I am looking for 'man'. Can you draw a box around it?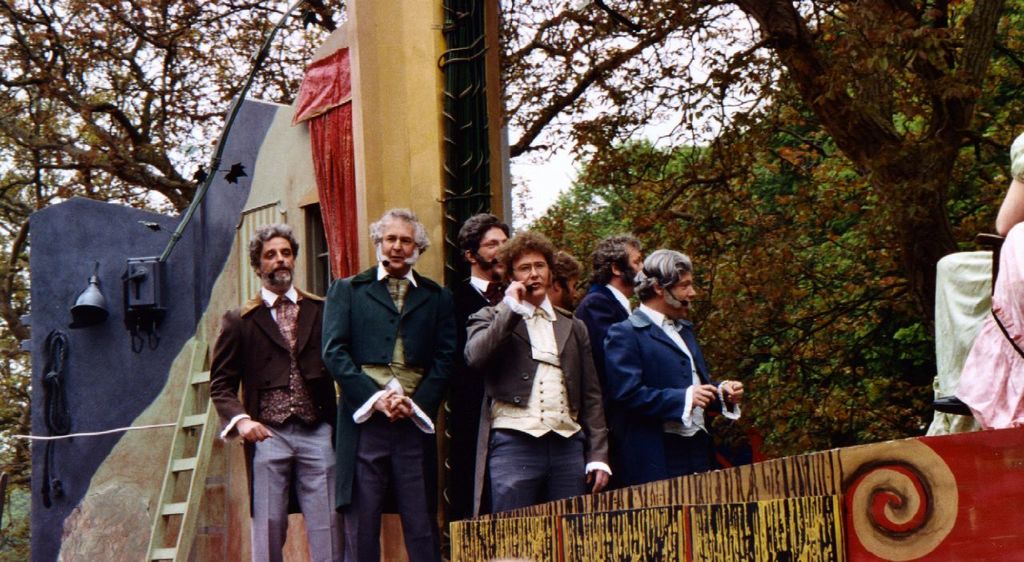
Sure, the bounding box is pyautogui.locateOnScreen(464, 230, 616, 512).
